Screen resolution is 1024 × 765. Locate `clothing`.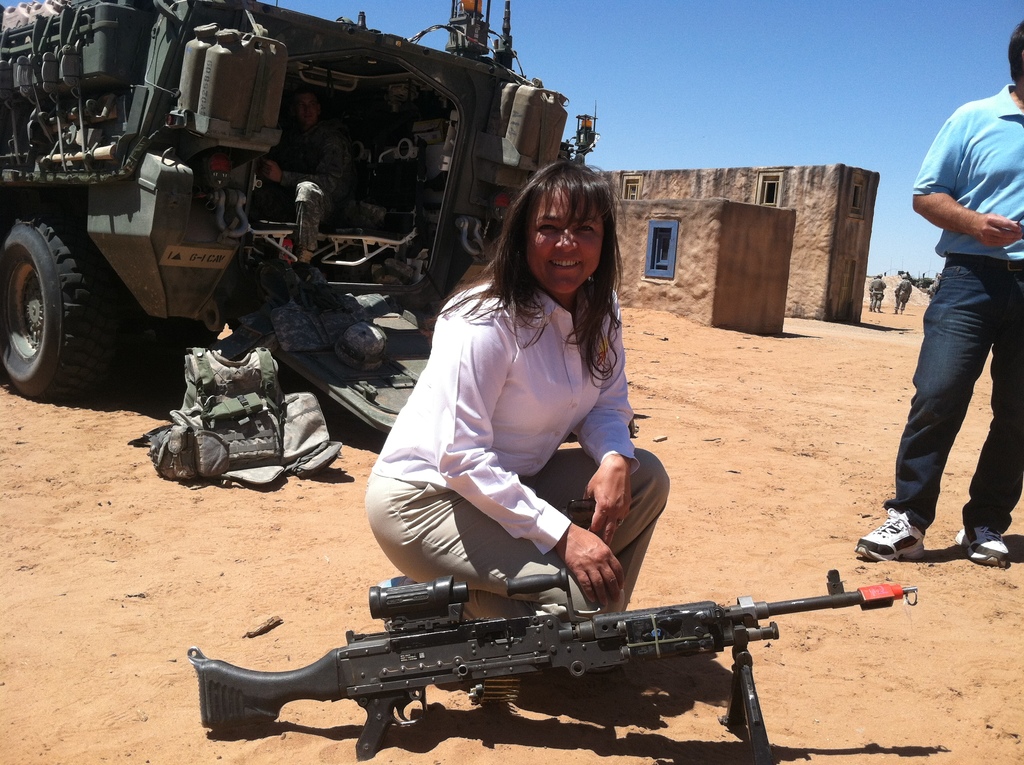
locate(277, 122, 358, 255).
